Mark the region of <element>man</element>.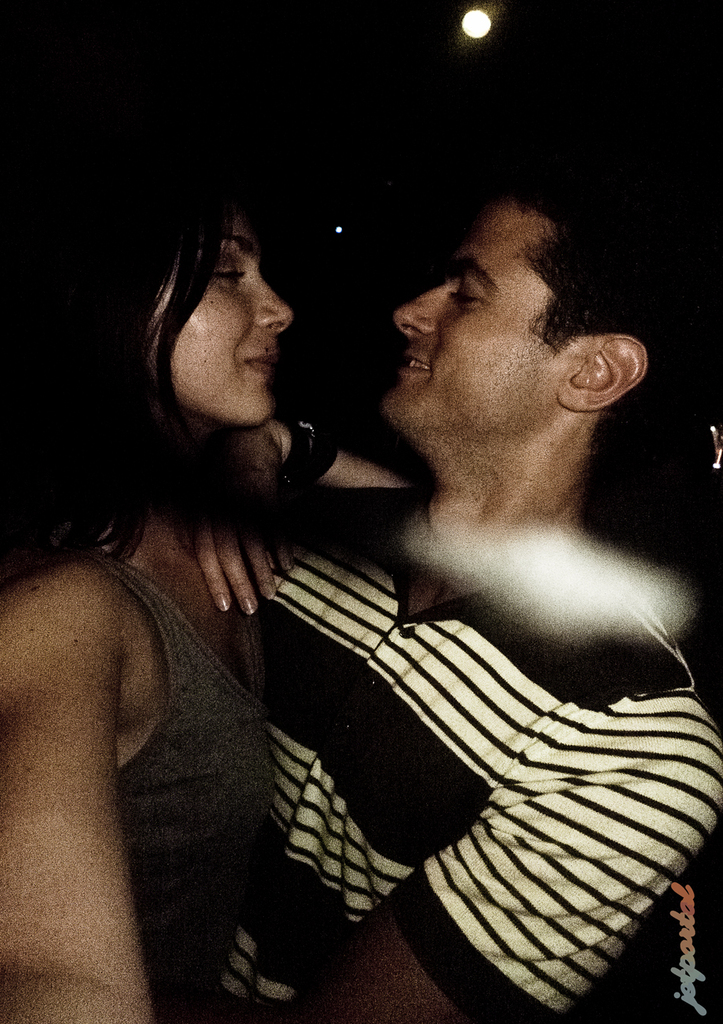
Region: box=[198, 168, 722, 1023].
